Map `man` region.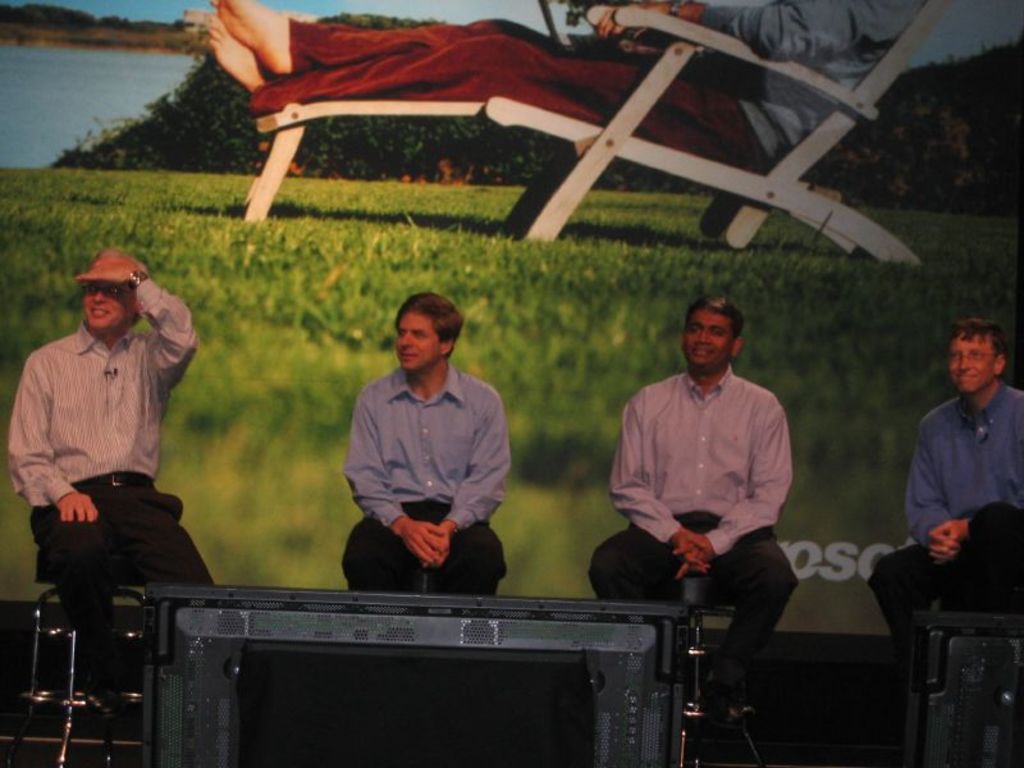
Mapped to 197/0/928/166.
